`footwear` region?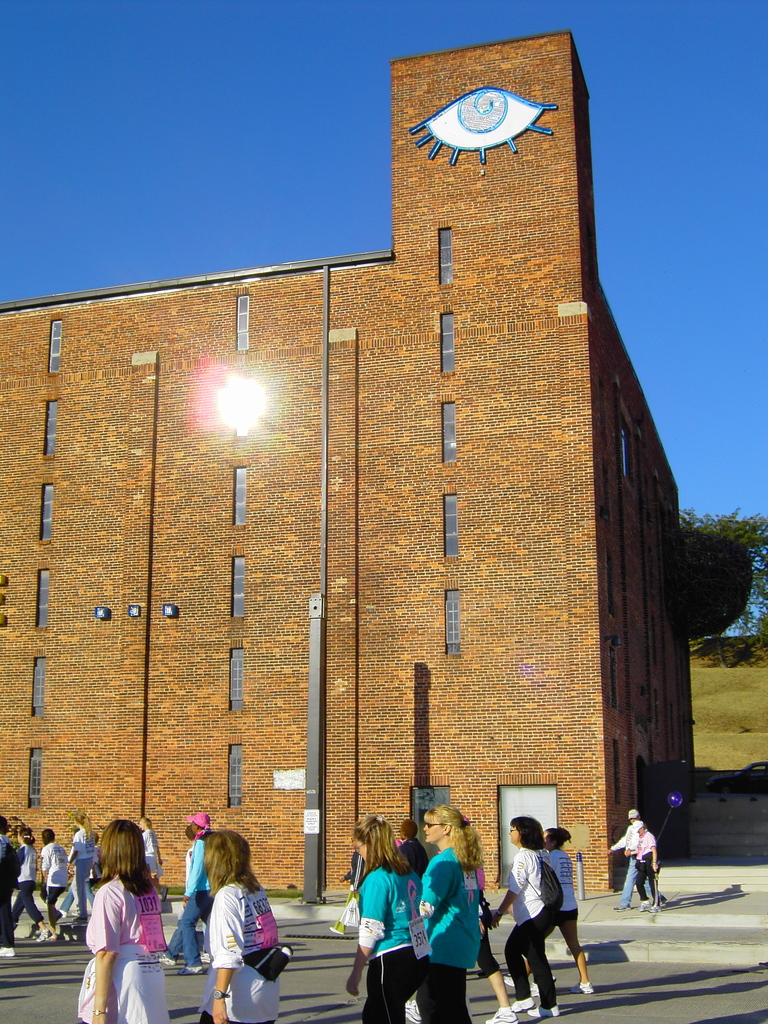
Rect(0, 942, 18, 956)
